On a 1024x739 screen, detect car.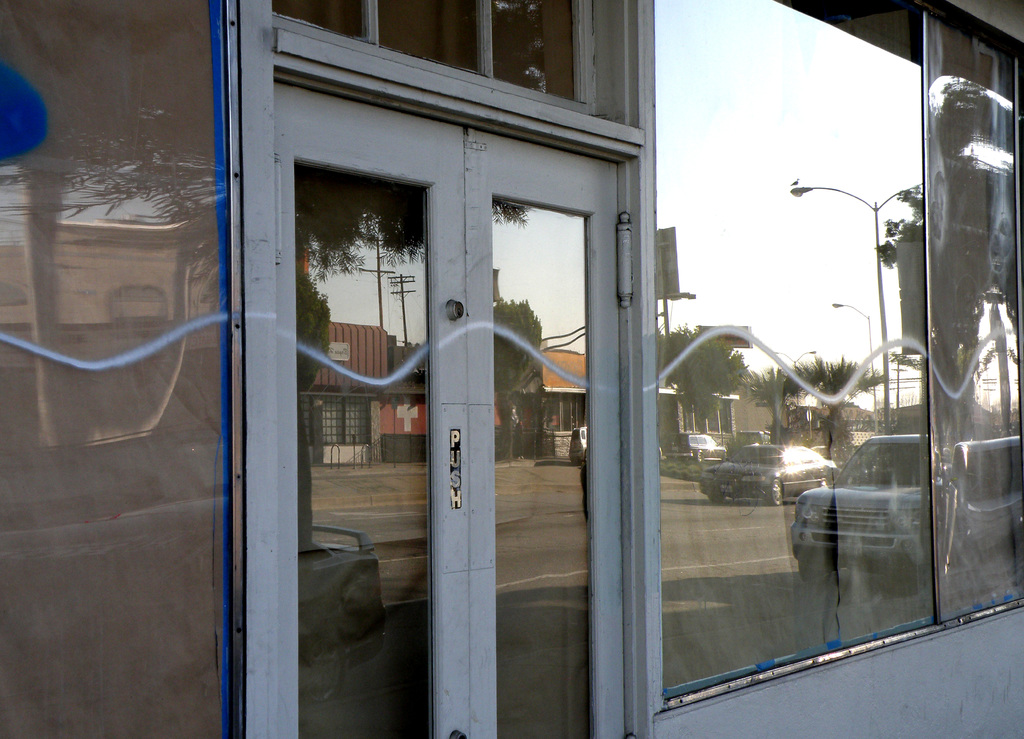
bbox=[701, 442, 838, 506].
